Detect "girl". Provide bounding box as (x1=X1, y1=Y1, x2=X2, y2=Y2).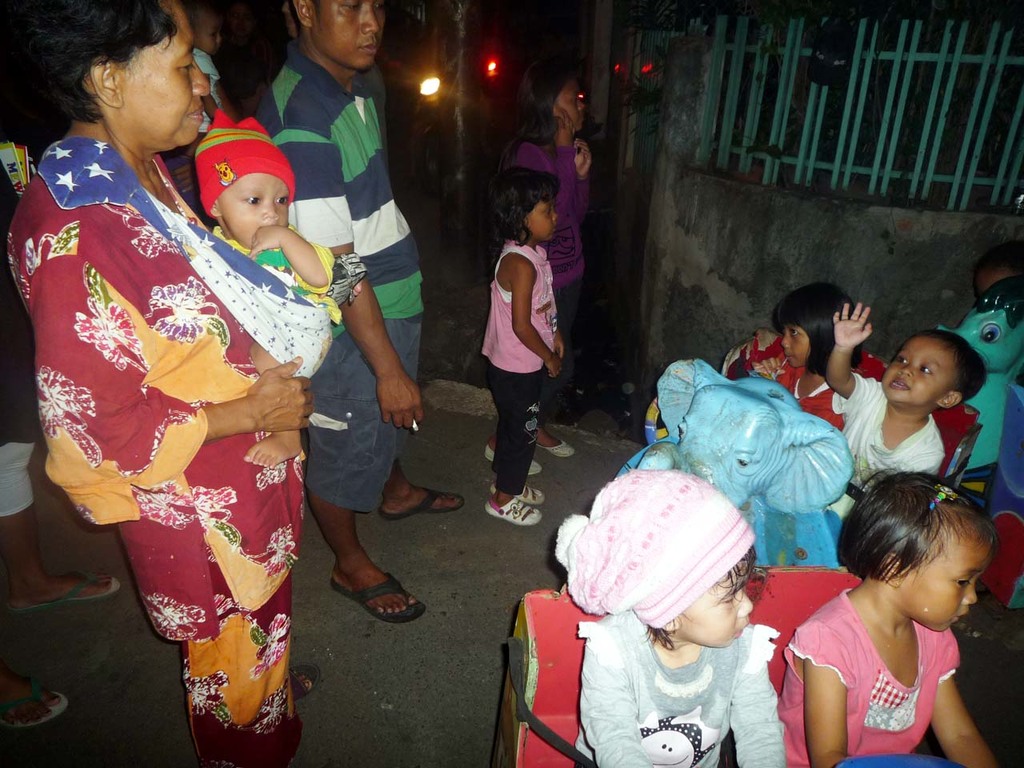
(x1=475, y1=169, x2=574, y2=529).
